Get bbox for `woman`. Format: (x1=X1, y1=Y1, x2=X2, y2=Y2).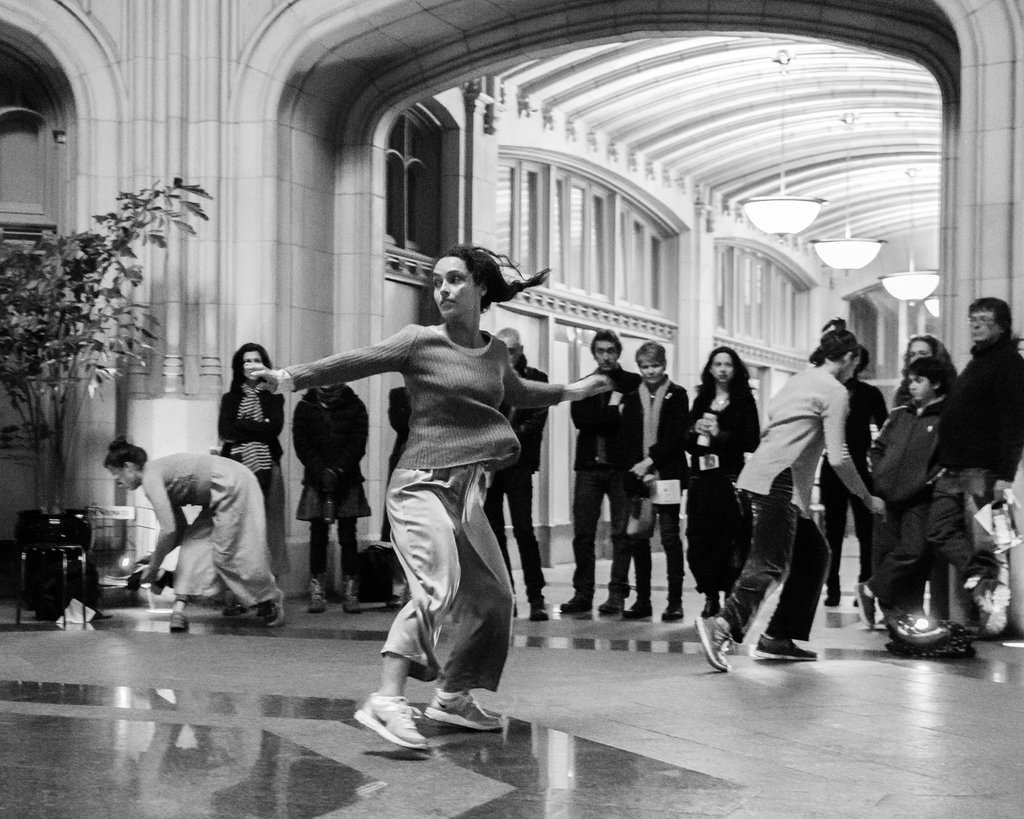
(x1=241, y1=240, x2=609, y2=754).
